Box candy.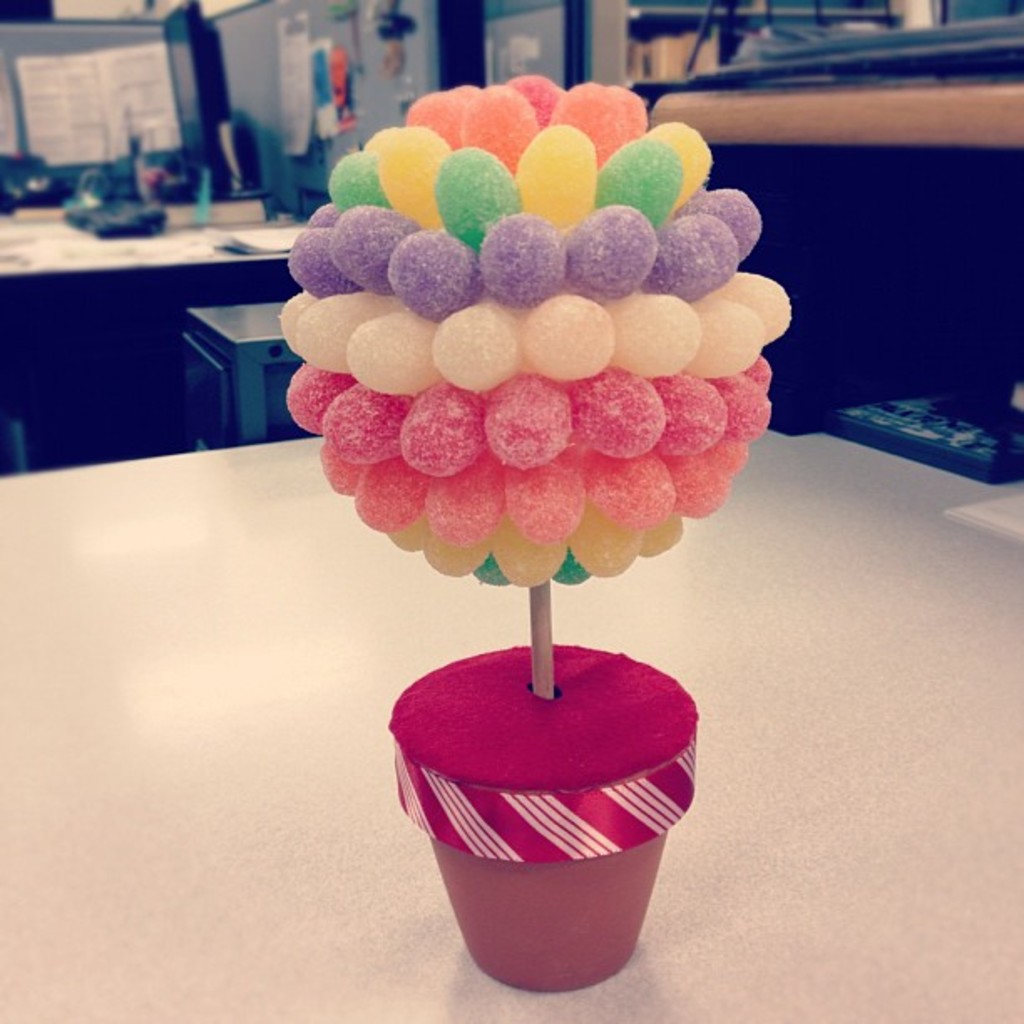
box=[348, 457, 428, 532].
